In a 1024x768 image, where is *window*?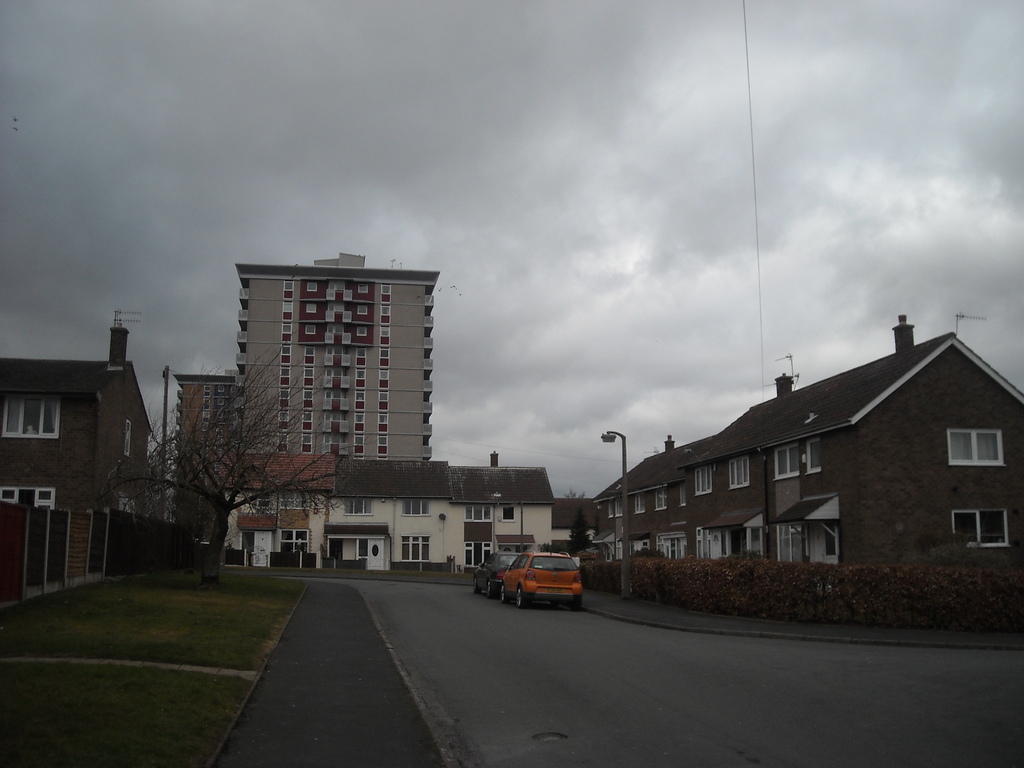
[342, 488, 380, 518].
